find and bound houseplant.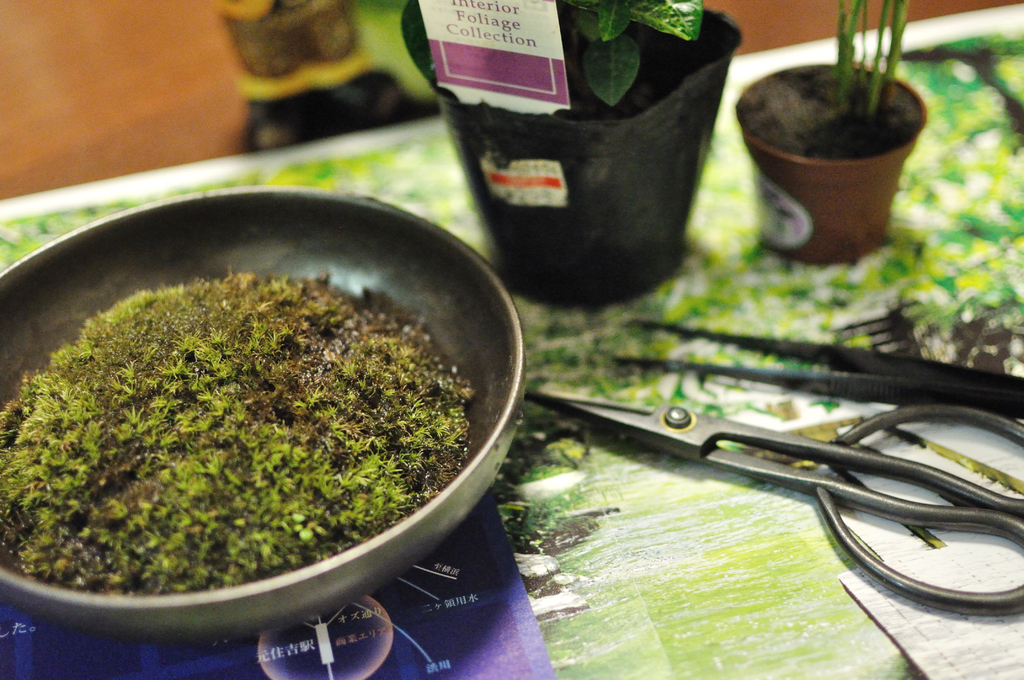
Bound: pyautogui.locateOnScreen(0, 184, 530, 636).
